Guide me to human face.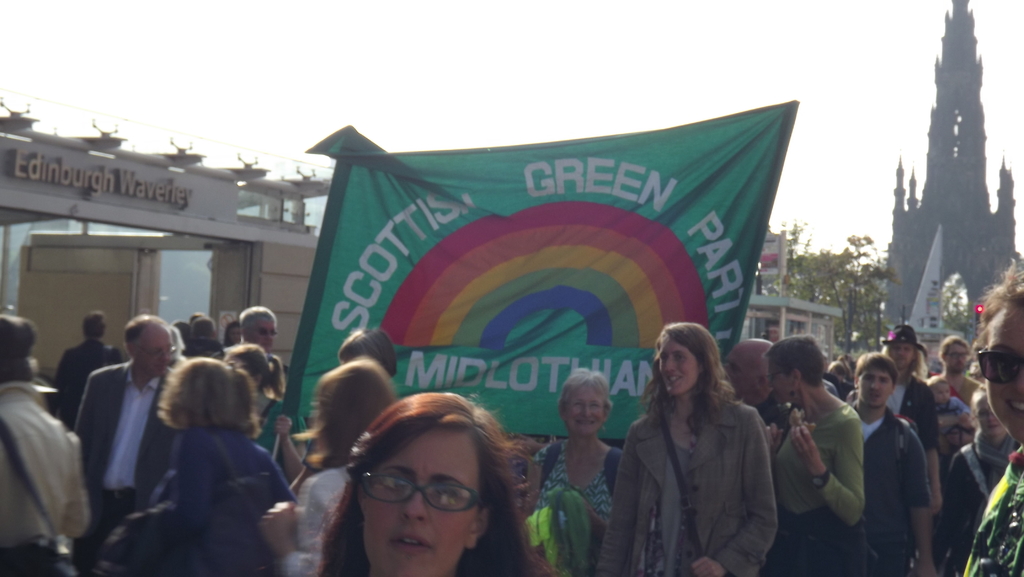
Guidance: [770,361,790,407].
